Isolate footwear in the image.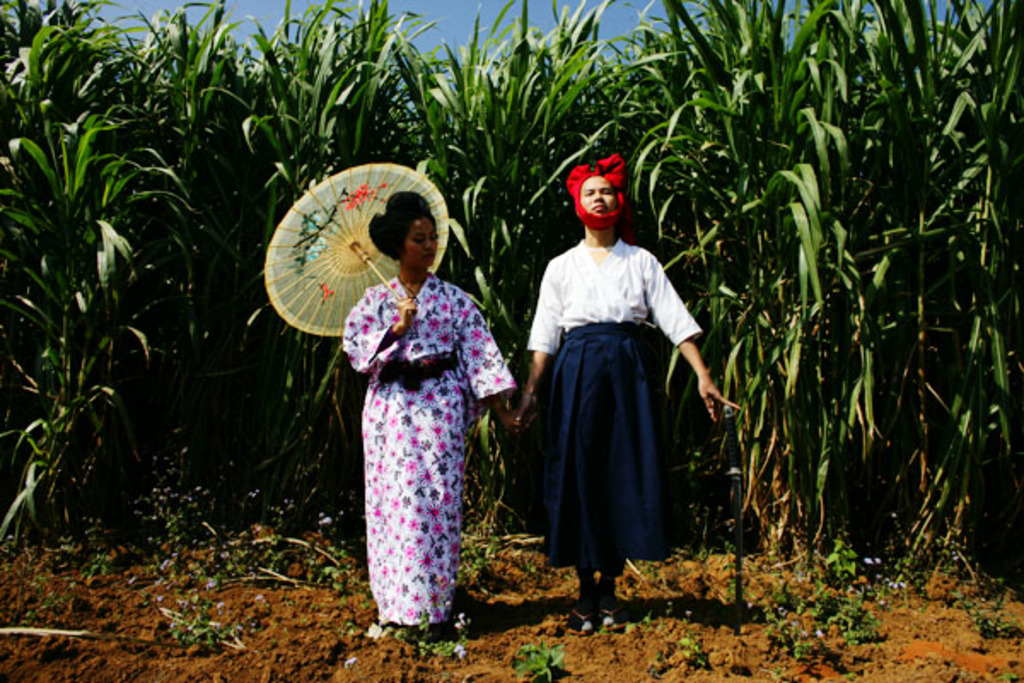
Isolated region: (597, 606, 620, 627).
